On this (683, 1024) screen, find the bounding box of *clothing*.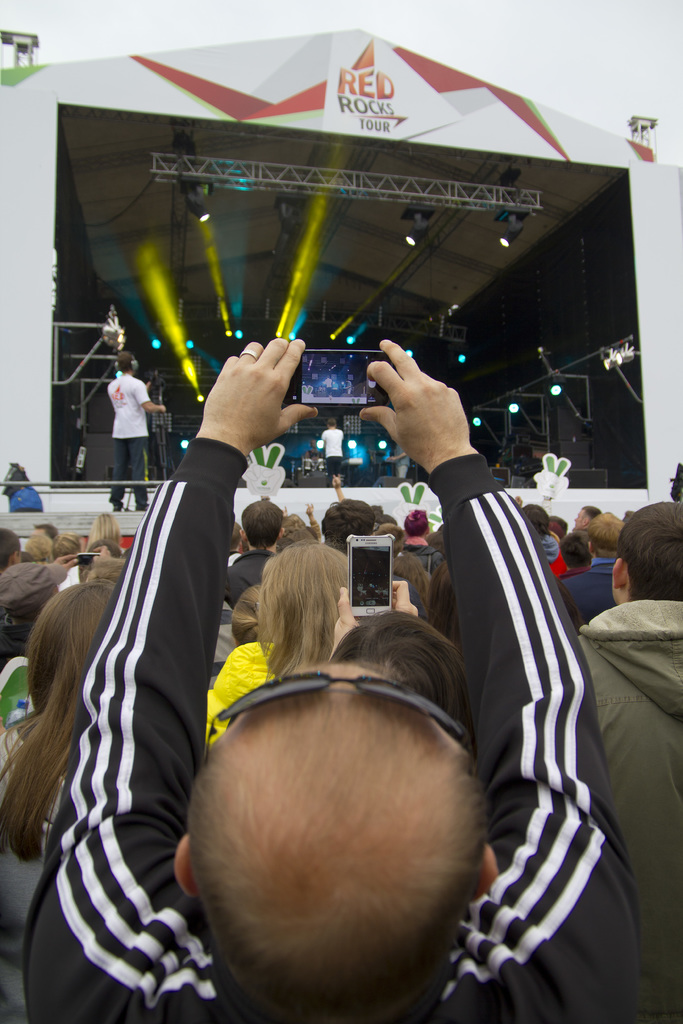
Bounding box: {"left": 555, "top": 557, "right": 618, "bottom": 619}.
